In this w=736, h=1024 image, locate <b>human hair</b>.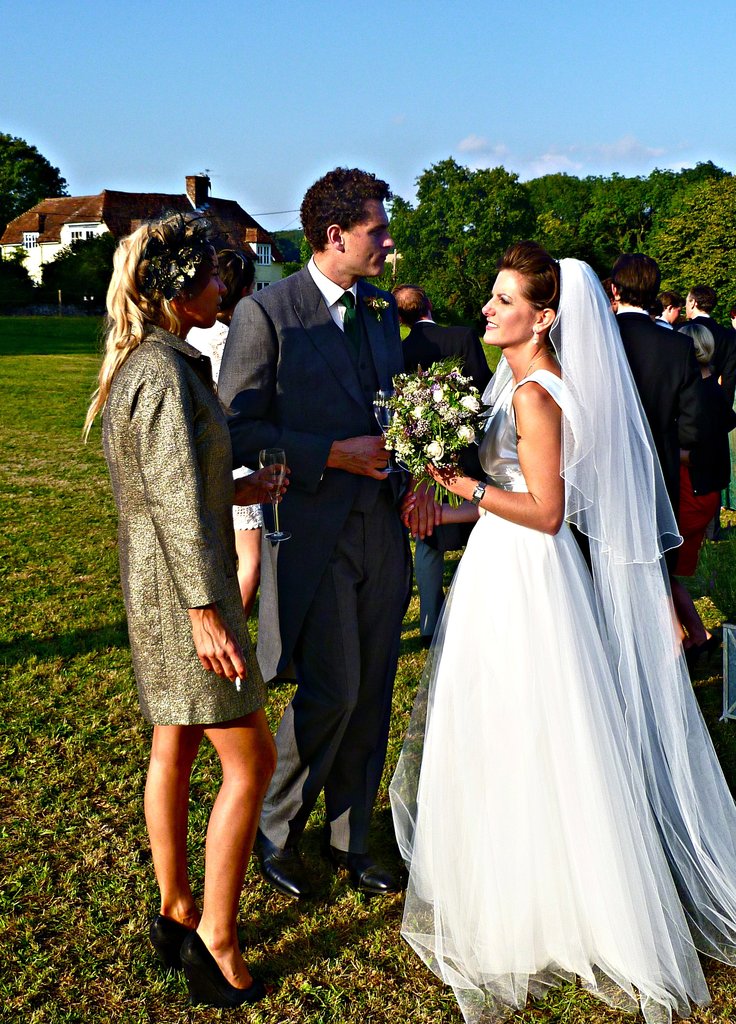
Bounding box: region(499, 241, 566, 346).
